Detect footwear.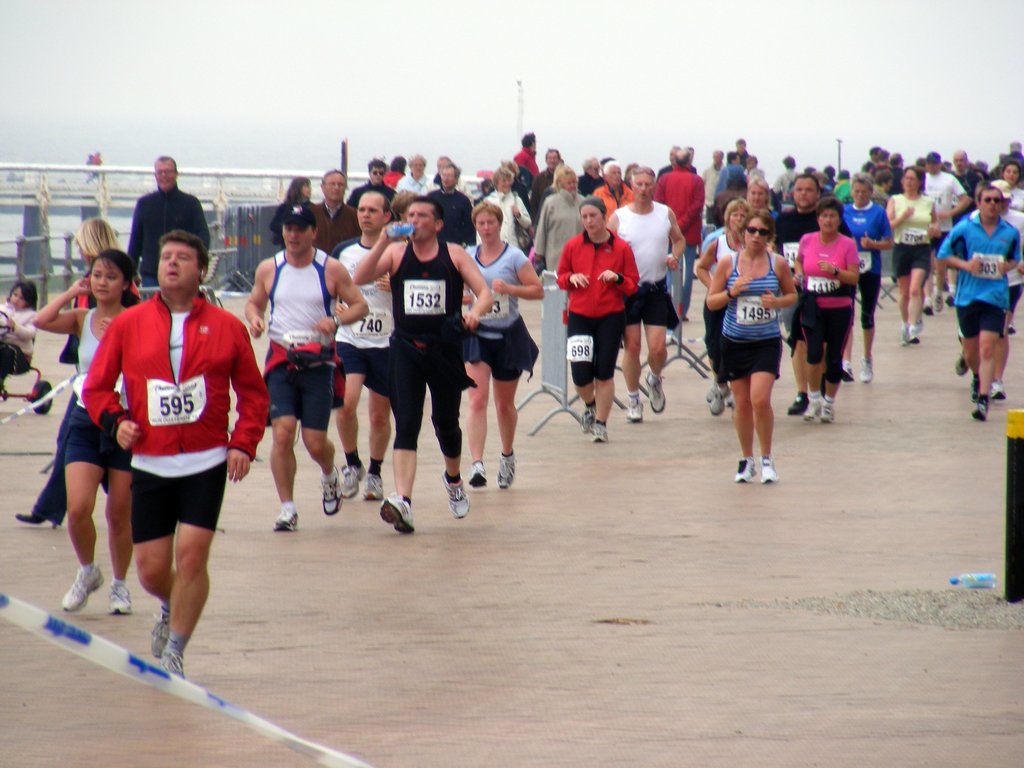
Detected at x1=970 y1=384 x2=989 y2=422.
